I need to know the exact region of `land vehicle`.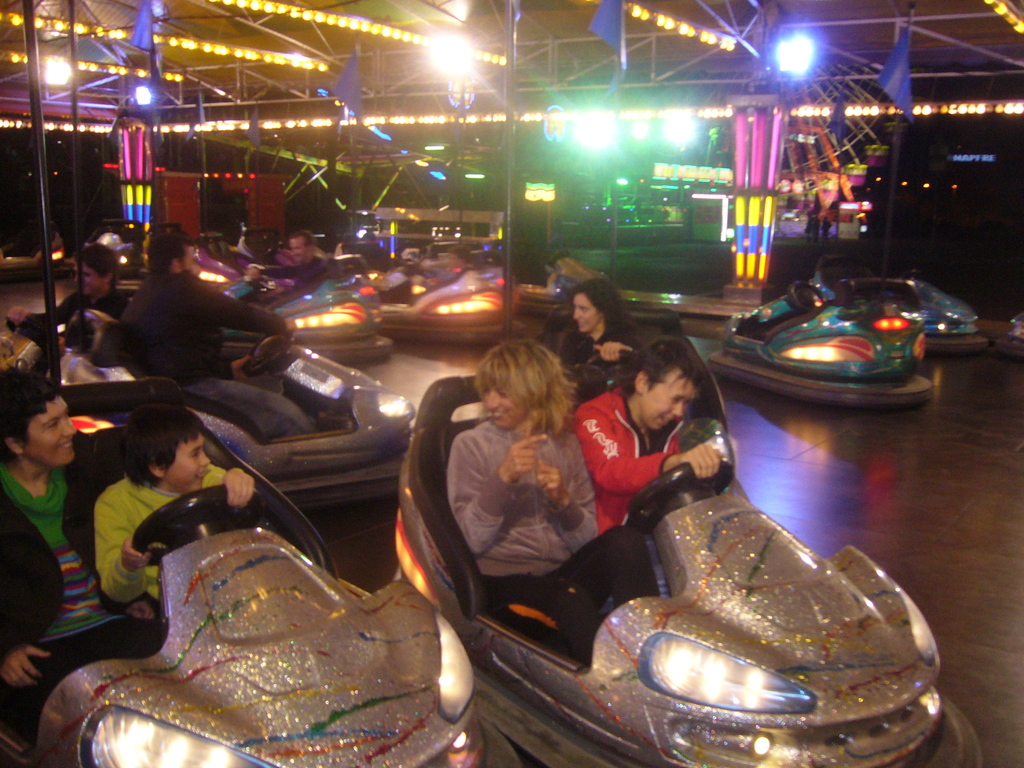
Region: left=513, top=252, right=613, bottom=314.
